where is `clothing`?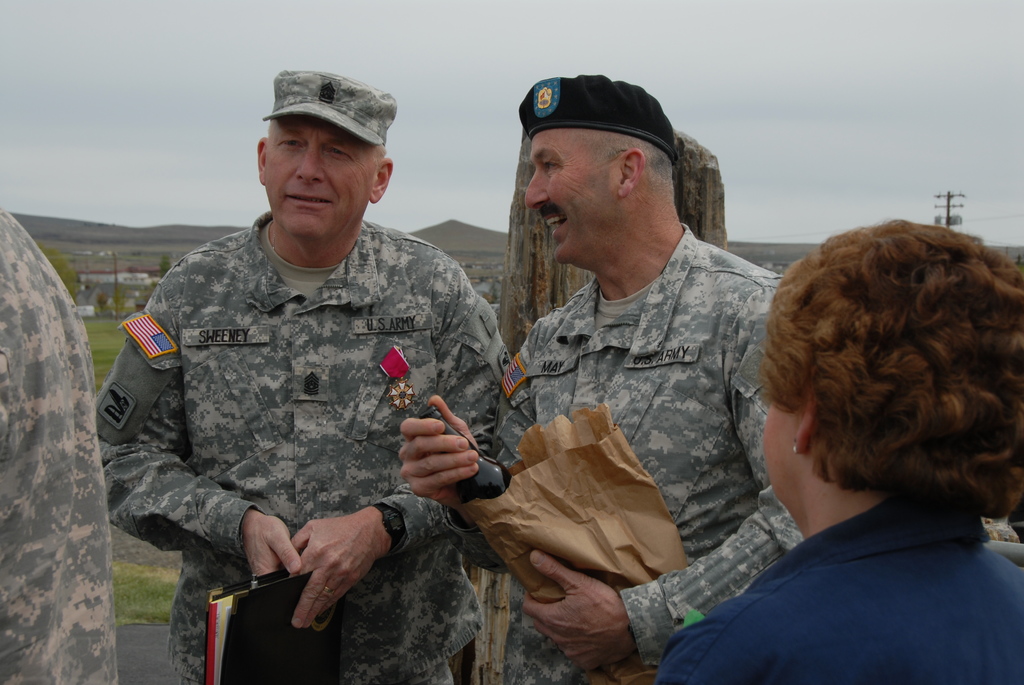
<bbox>0, 205, 116, 684</bbox>.
